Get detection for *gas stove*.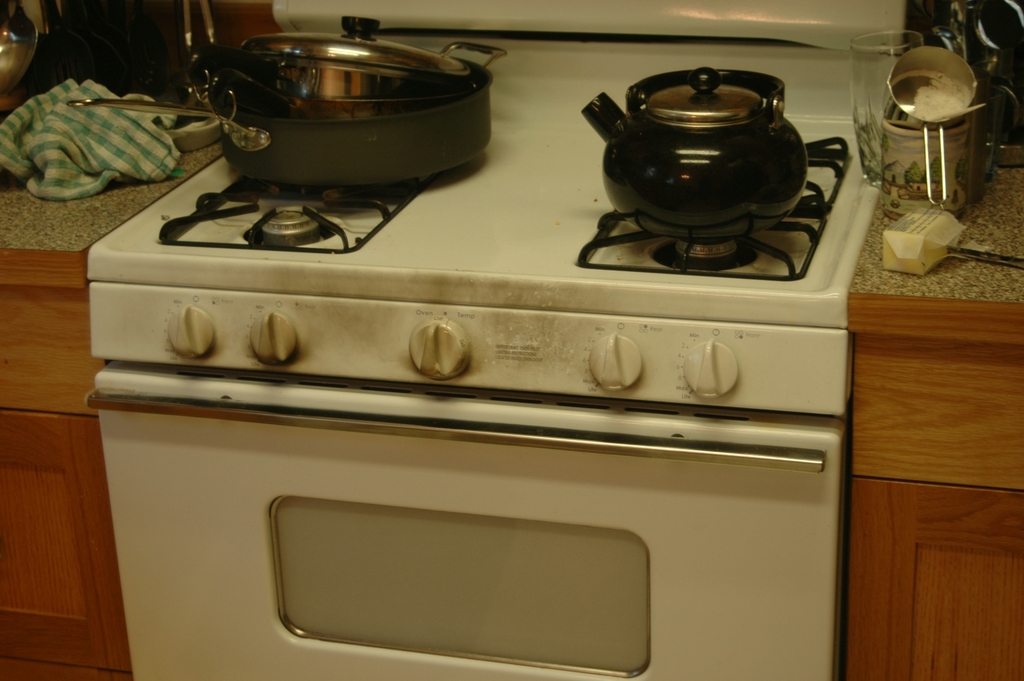
Detection: [left=132, top=115, right=854, bottom=289].
